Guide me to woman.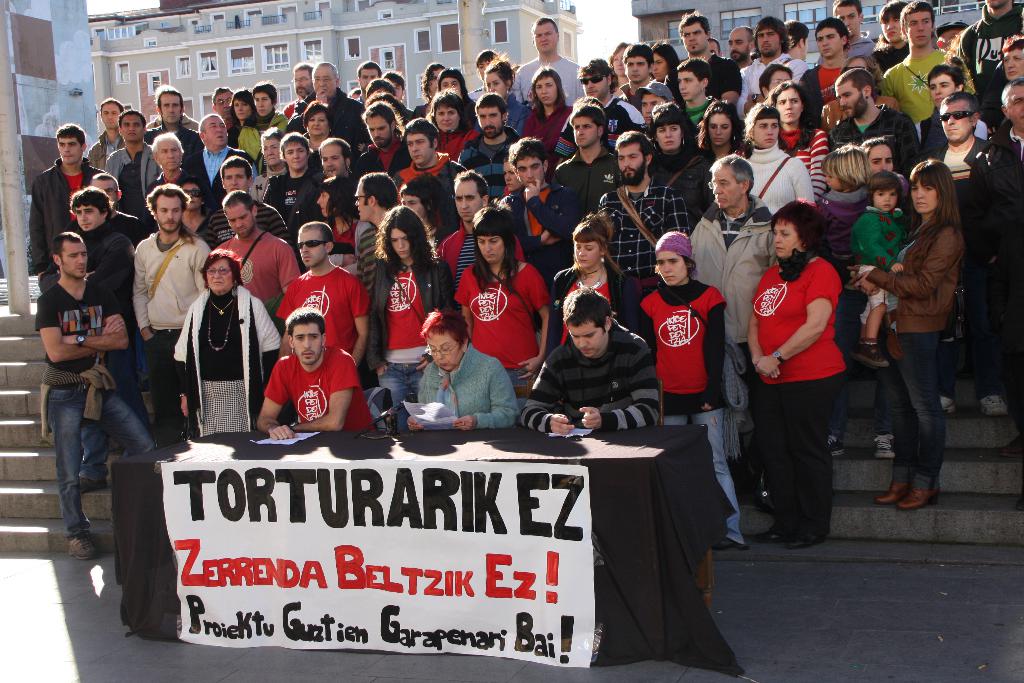
Guidance: 236 77 288 158.
